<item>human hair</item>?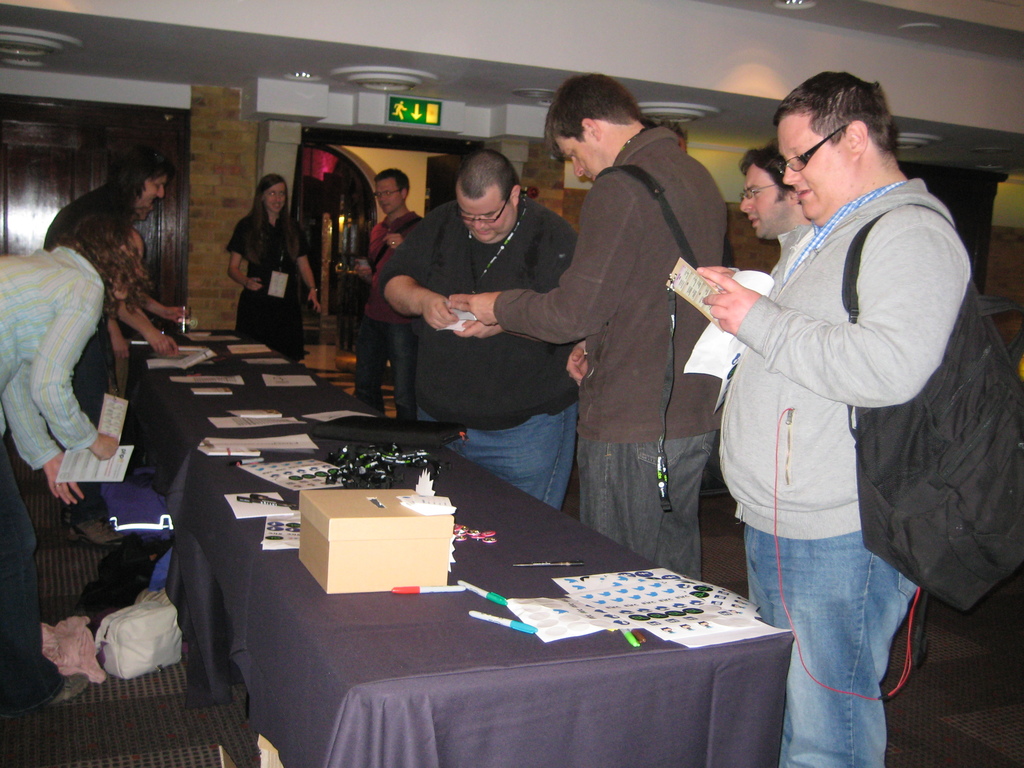
[x1=374, y1=166, x2=411, y2=193]
